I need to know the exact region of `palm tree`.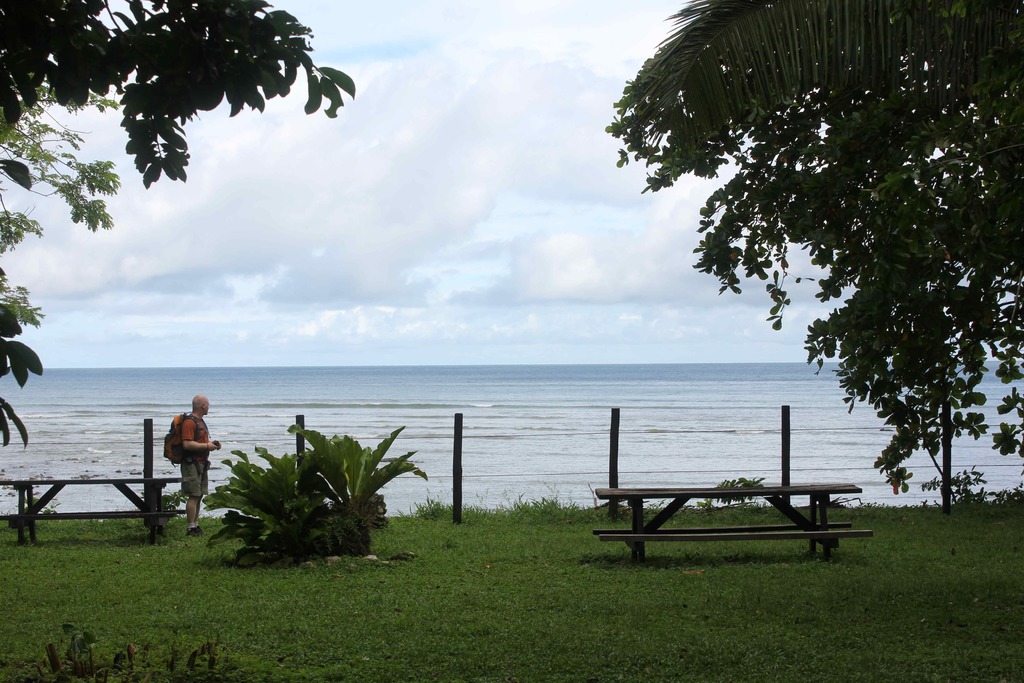
Region: x1=110 y1=457 x2=204 y2=527.
